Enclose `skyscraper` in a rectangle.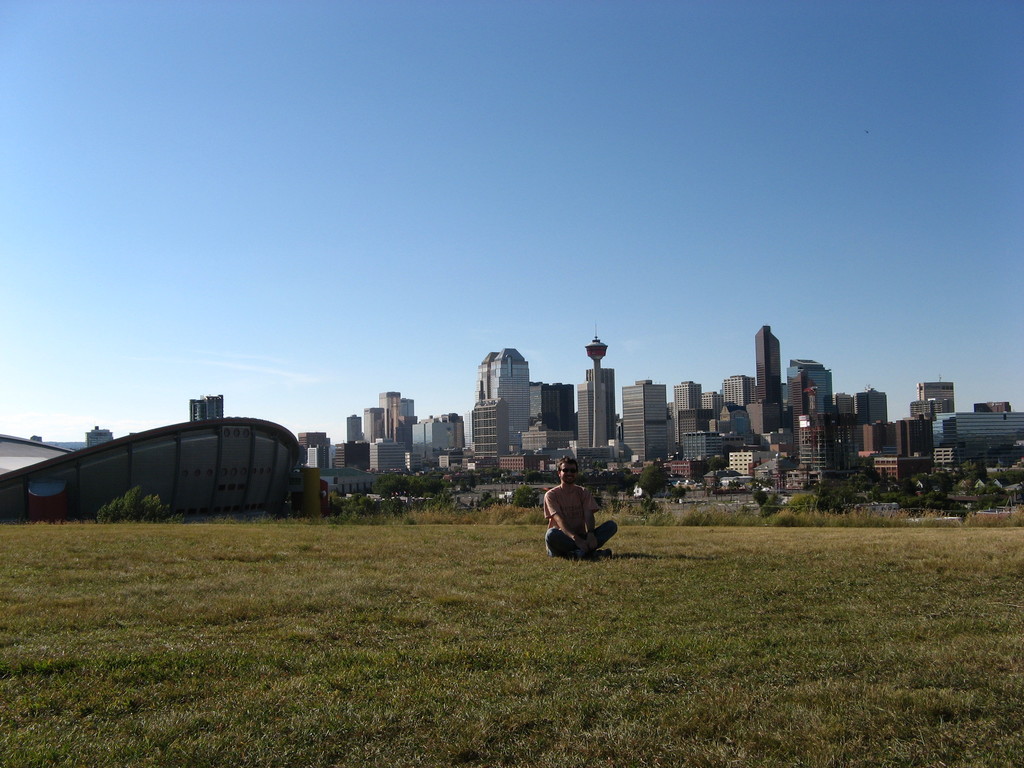
region(620, 375, 677, 461).
